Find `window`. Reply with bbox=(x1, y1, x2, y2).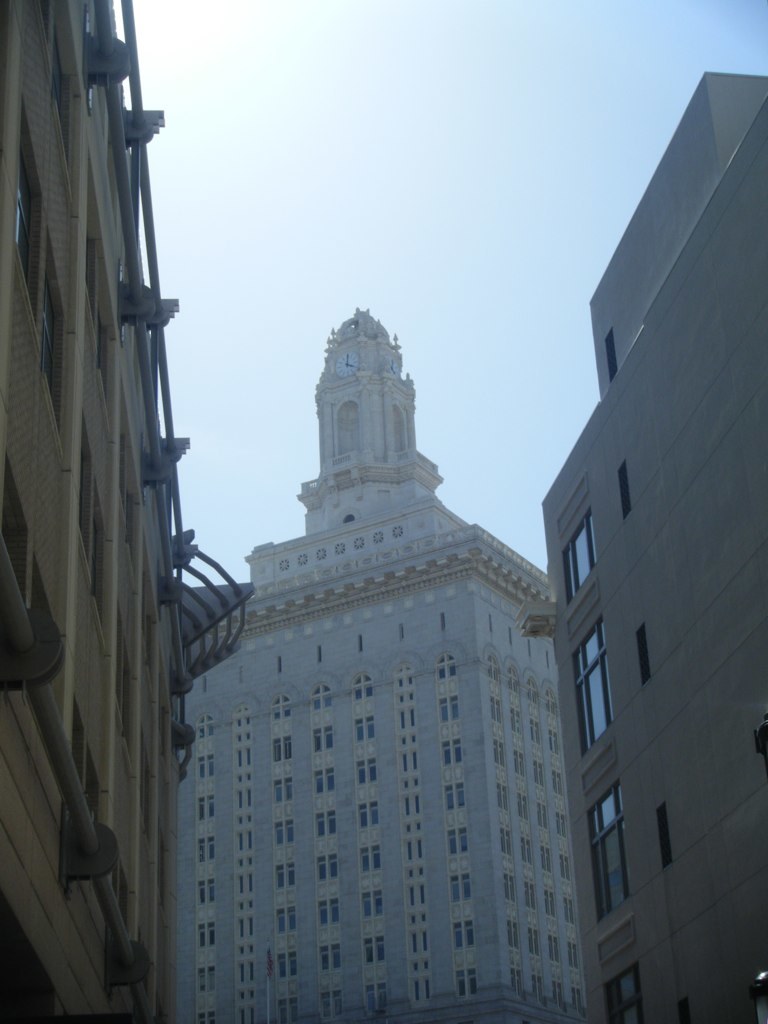
bbox=(575, 621, 614, 750).
